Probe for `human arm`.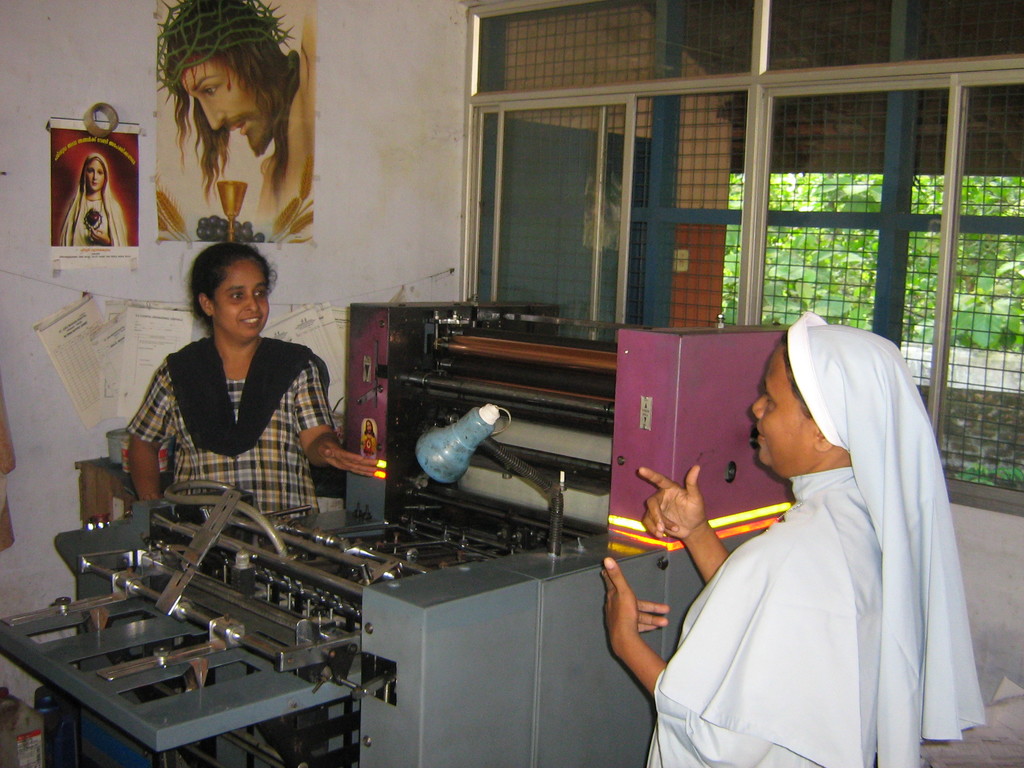
Probe result: left=123, top=362, right=184, bottom=505.
